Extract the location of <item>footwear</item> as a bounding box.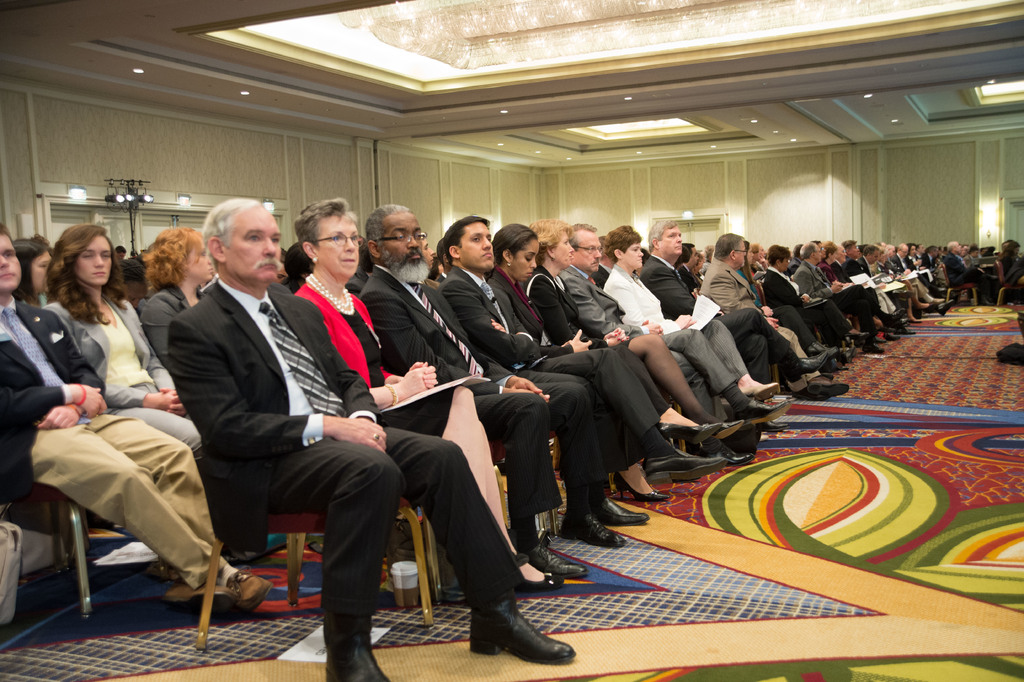
845/333/871/340.
